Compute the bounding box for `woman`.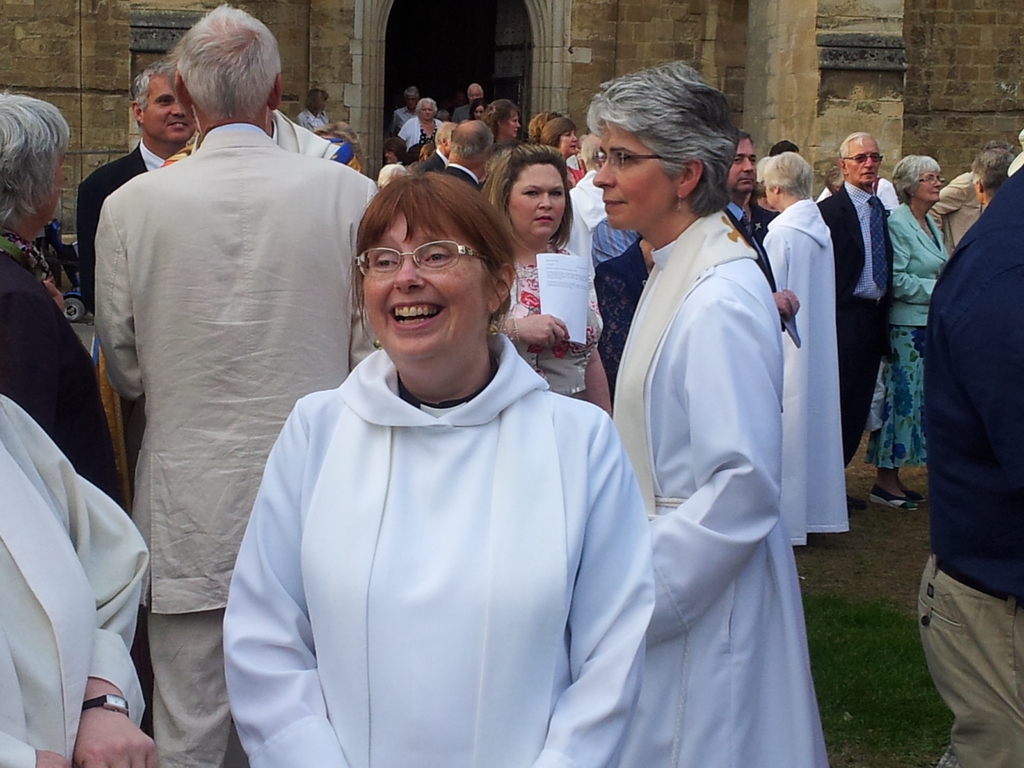
377, 138, 407, 184.
